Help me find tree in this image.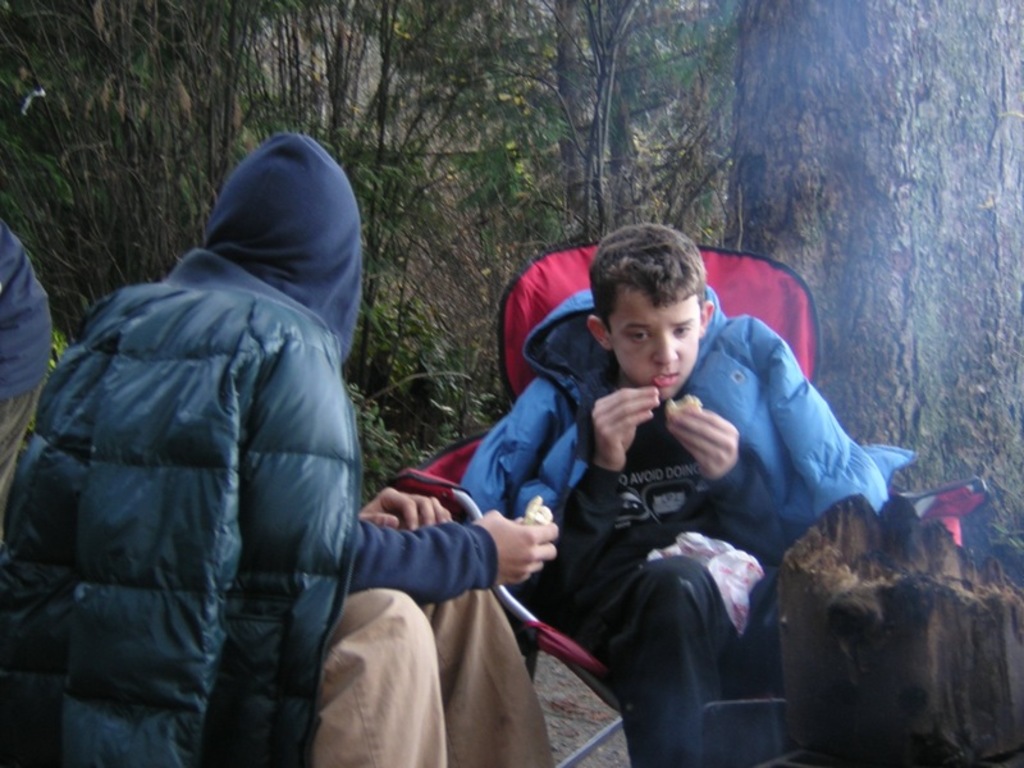
Found it: bbox=(0, 0, 762, 466).
